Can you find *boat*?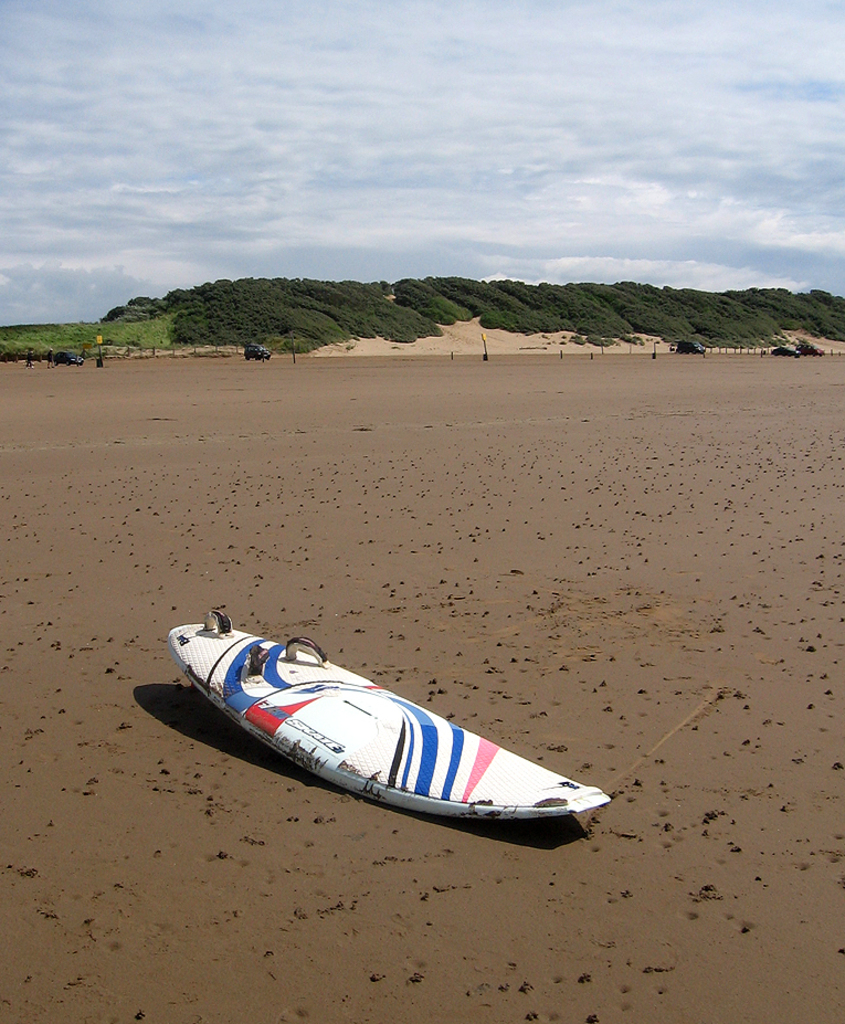
Yes, bounding box: Rect(150, 576, 629, 805).
